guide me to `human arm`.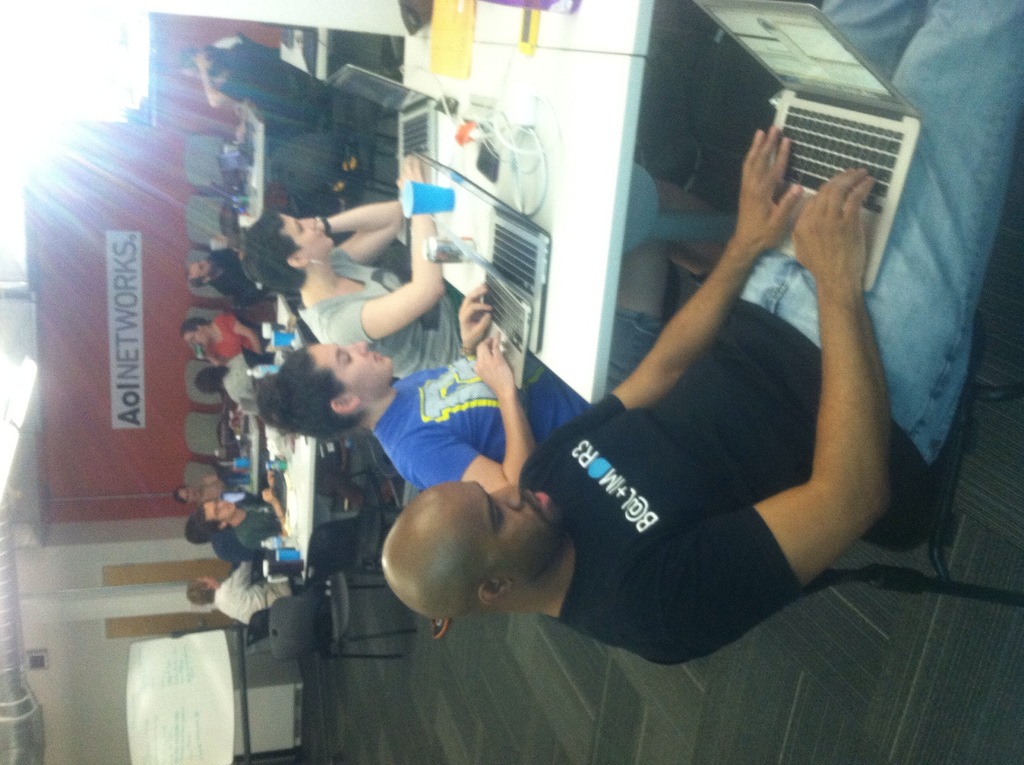
Guidance: [x1=240, y1=489, x2=291, y2=551].
